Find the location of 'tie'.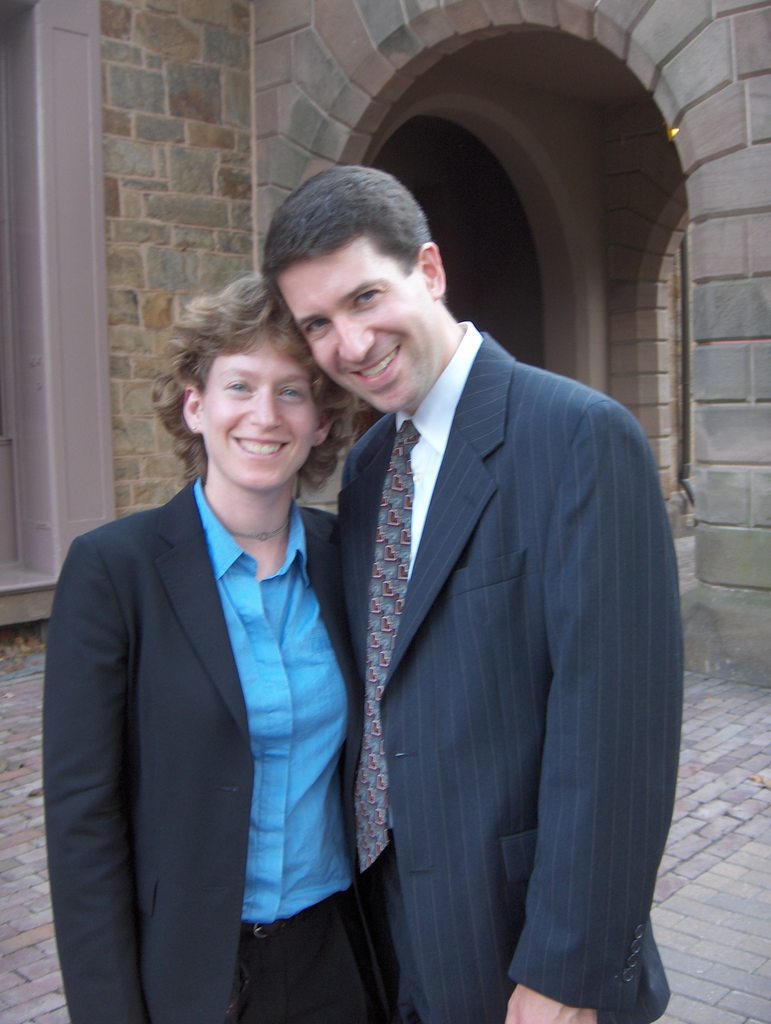
Location: locate(359, 424, 423, 875).
